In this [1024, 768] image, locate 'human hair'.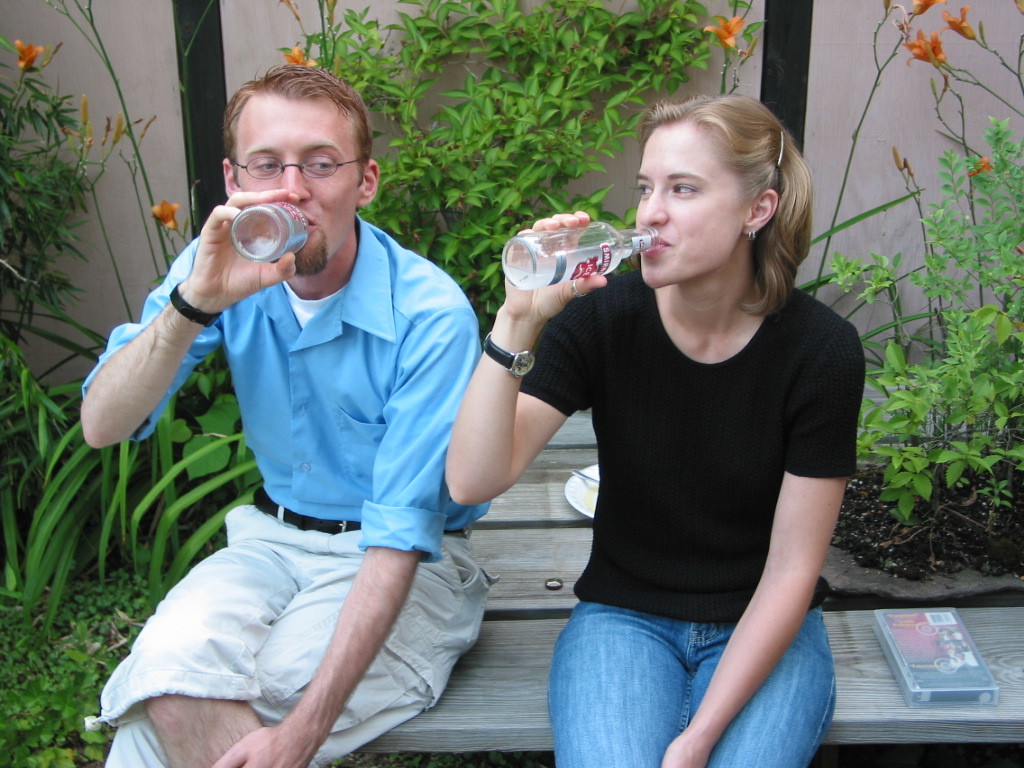
Bounding box: left=639, top=89, right=816, bottom=319.
